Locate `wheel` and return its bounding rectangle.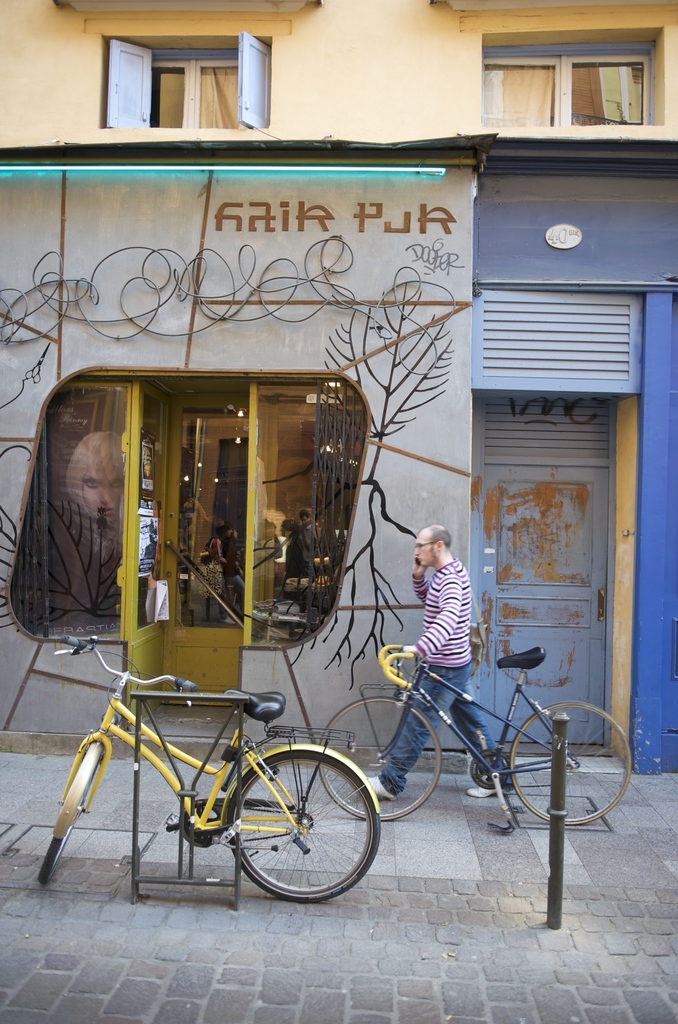
(321, 690, 442, 821).
